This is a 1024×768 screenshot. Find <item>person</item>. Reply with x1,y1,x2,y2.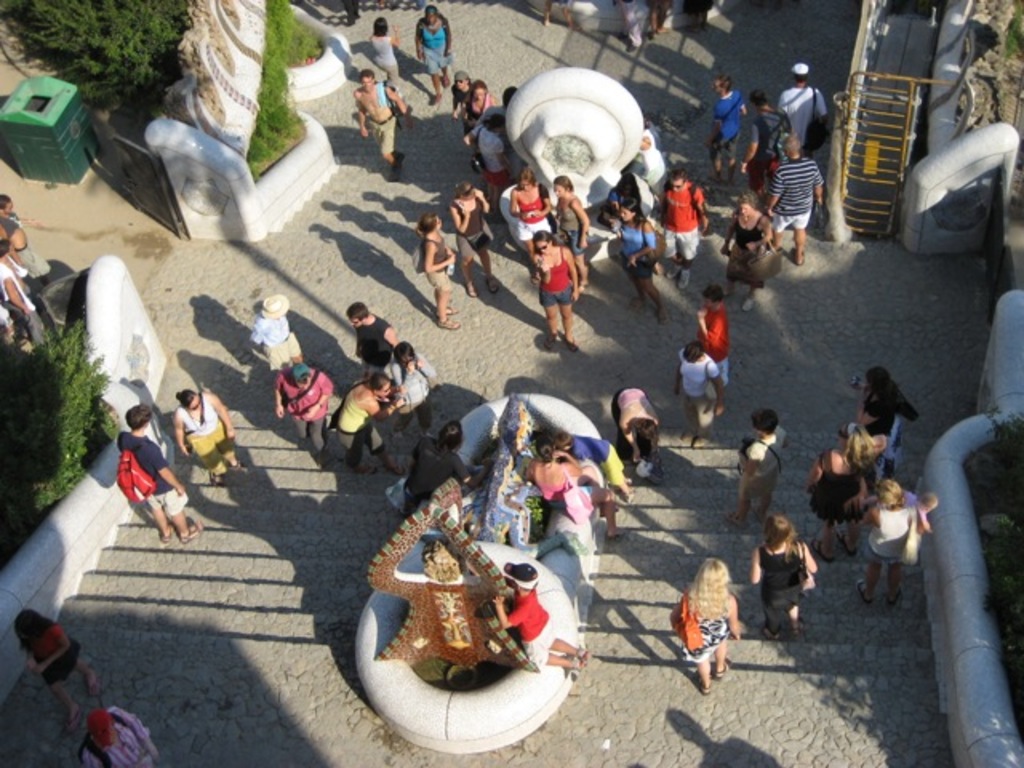
738,90,790,202.
